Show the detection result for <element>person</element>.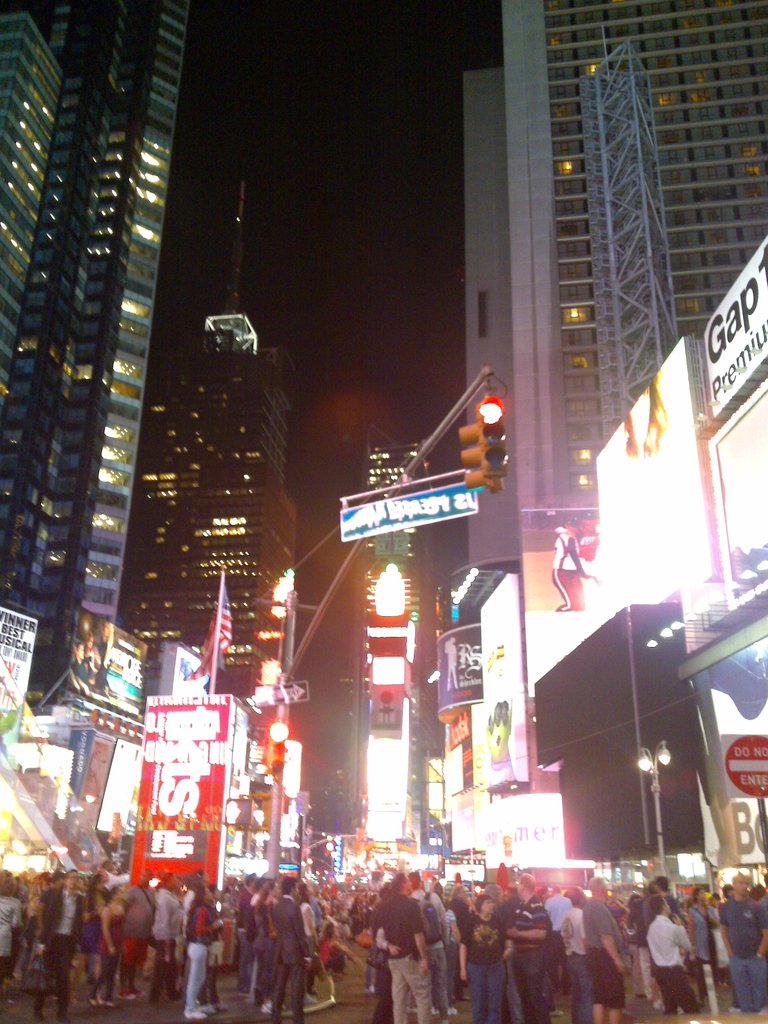
184/886/219/1016.
